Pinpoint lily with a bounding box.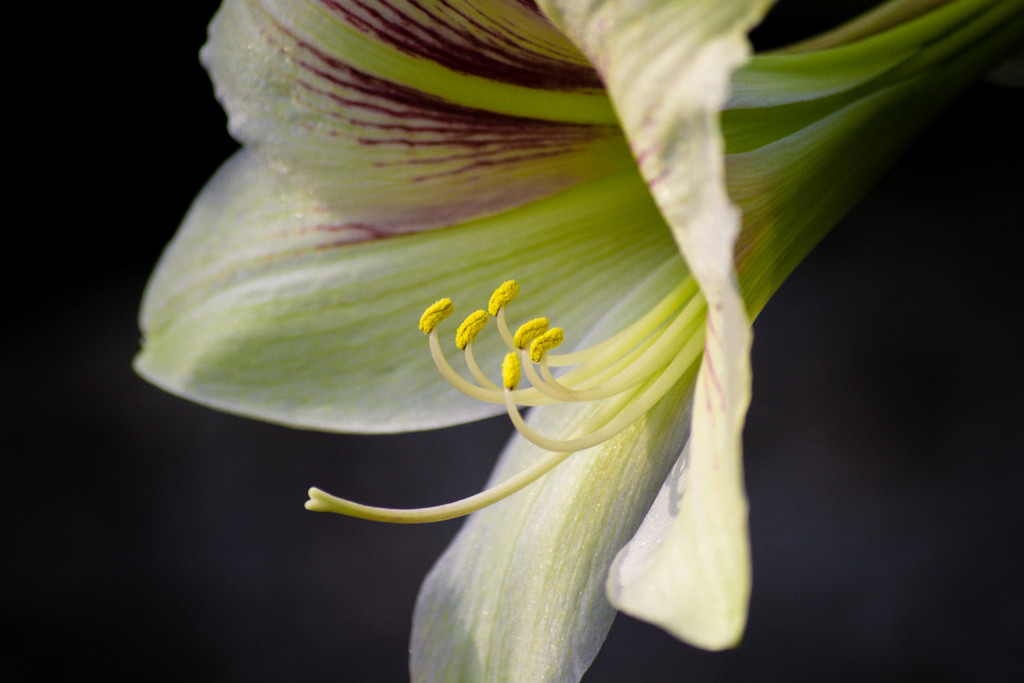
region(130, 0, 1023, 682).
